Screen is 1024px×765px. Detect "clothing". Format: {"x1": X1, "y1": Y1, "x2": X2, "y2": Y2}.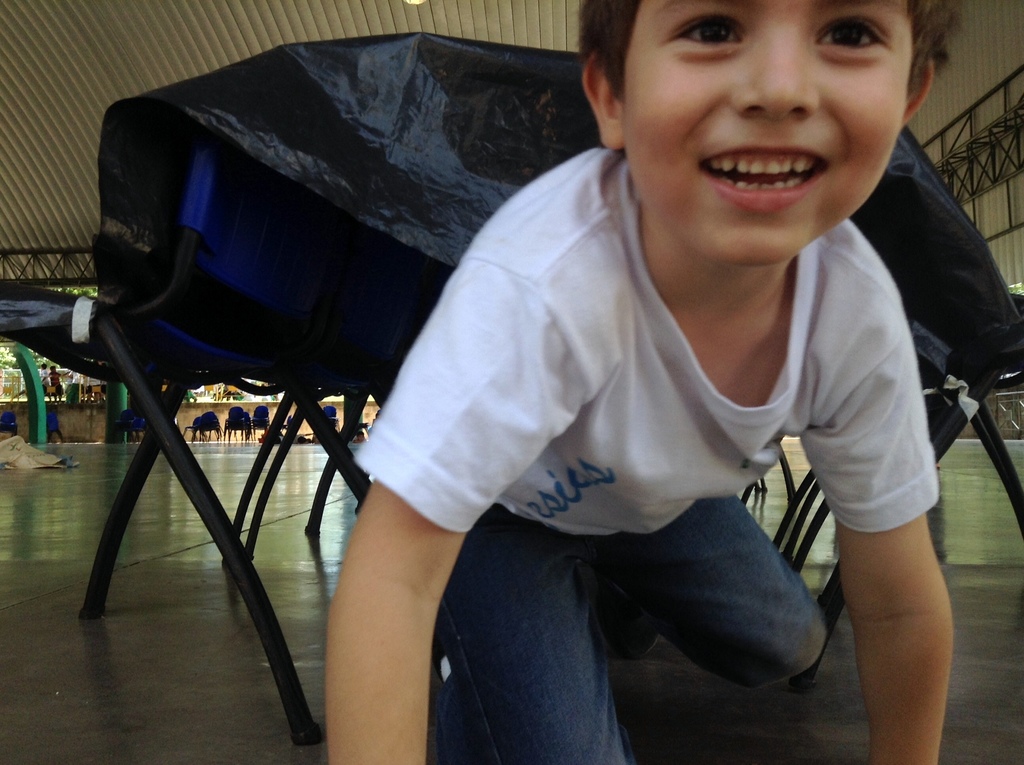
{"x1": 445, "y1": 181, "x2": 931, "y2": 732}.
